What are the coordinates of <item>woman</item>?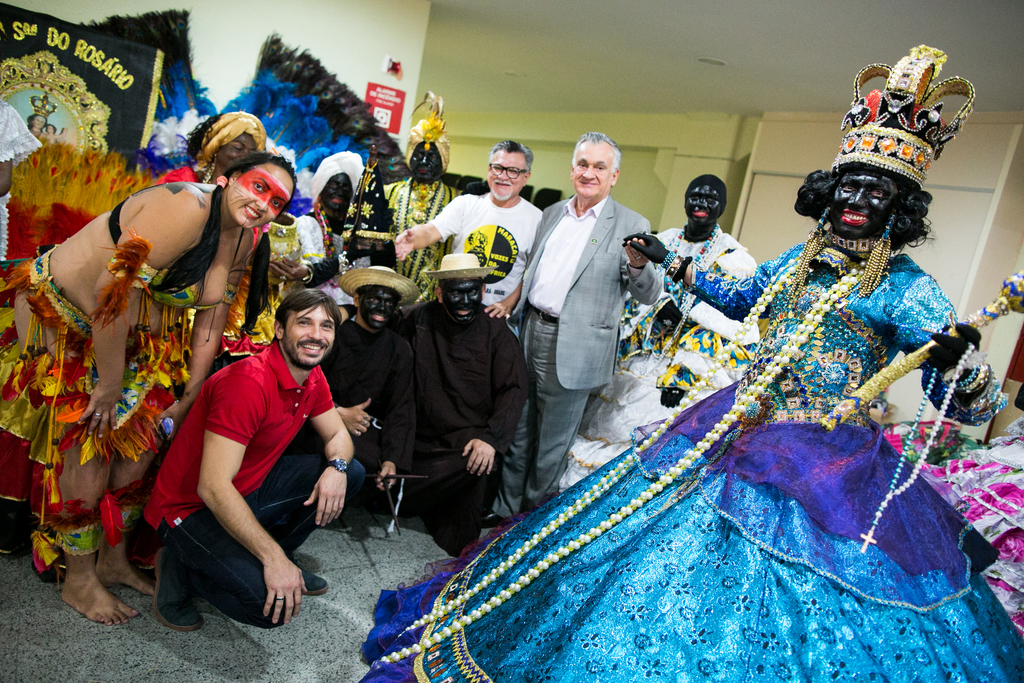
box=[426, 100, 954, 635].
